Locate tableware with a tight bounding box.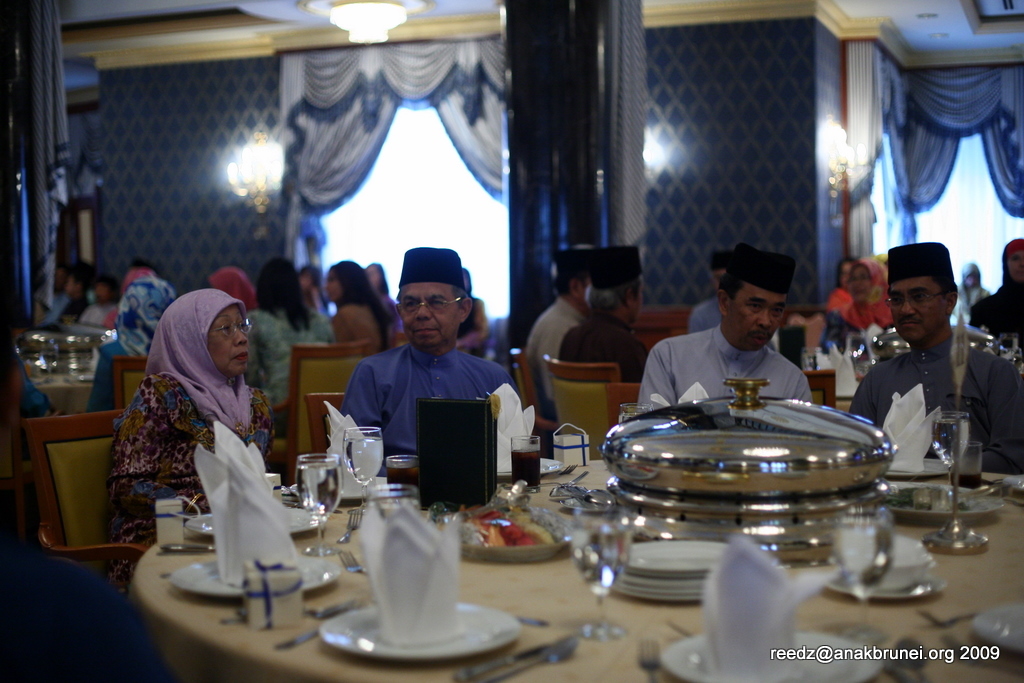
[971,611,1023,651].
